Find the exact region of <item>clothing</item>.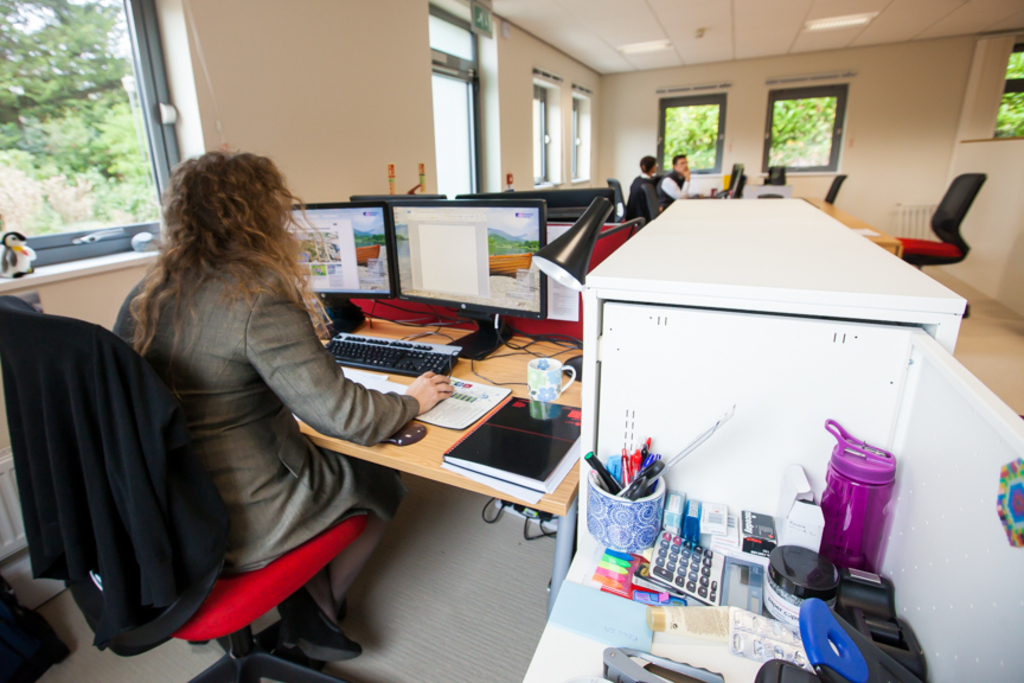
Exact region: 657, 172, 689, 206.
